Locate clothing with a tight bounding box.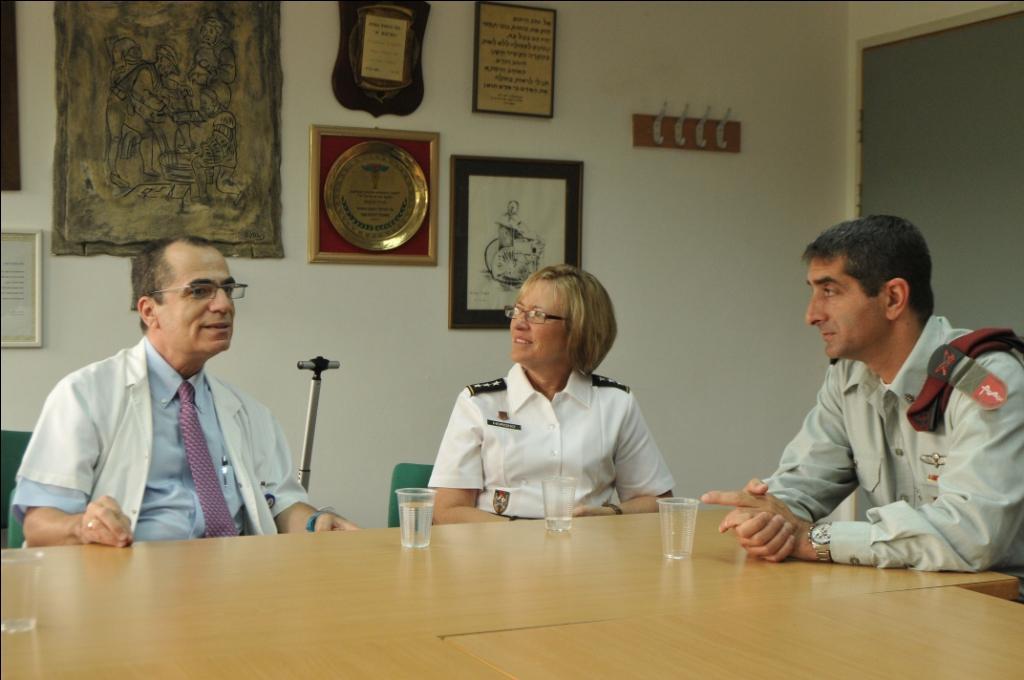
region(426, 368, 671, 518).
